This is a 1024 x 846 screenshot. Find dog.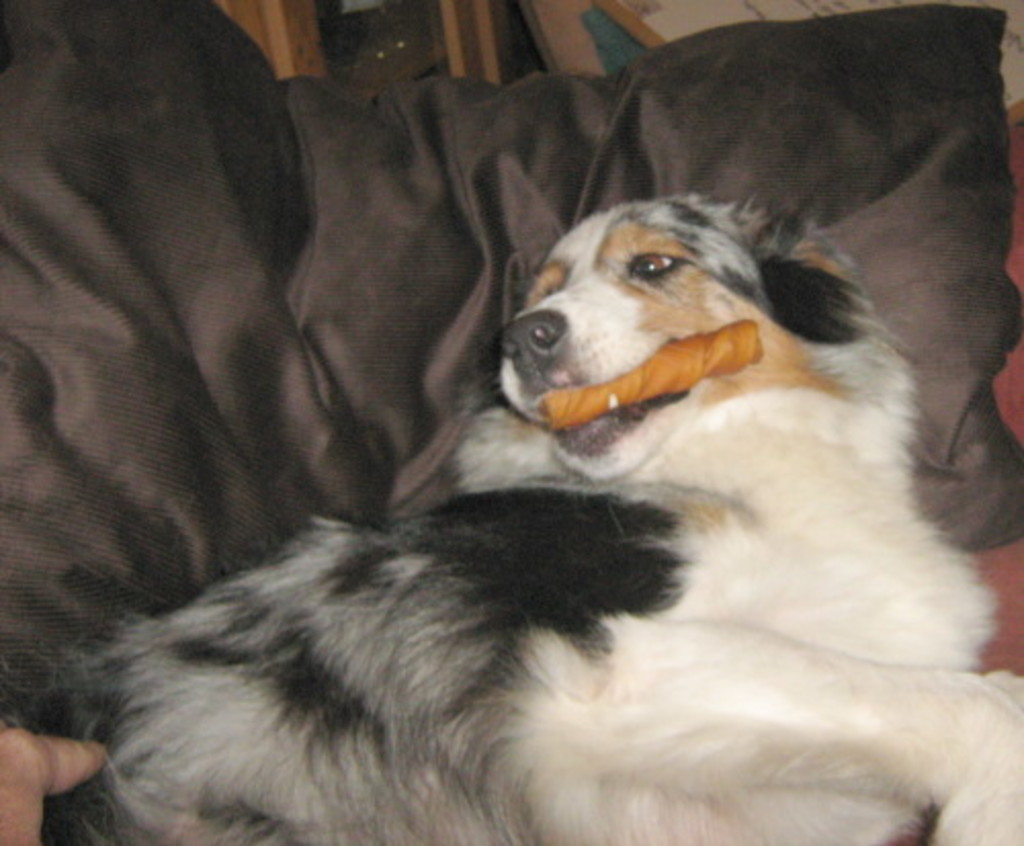
Bounding box: <region>39, 193, 1022, 844</region>.
